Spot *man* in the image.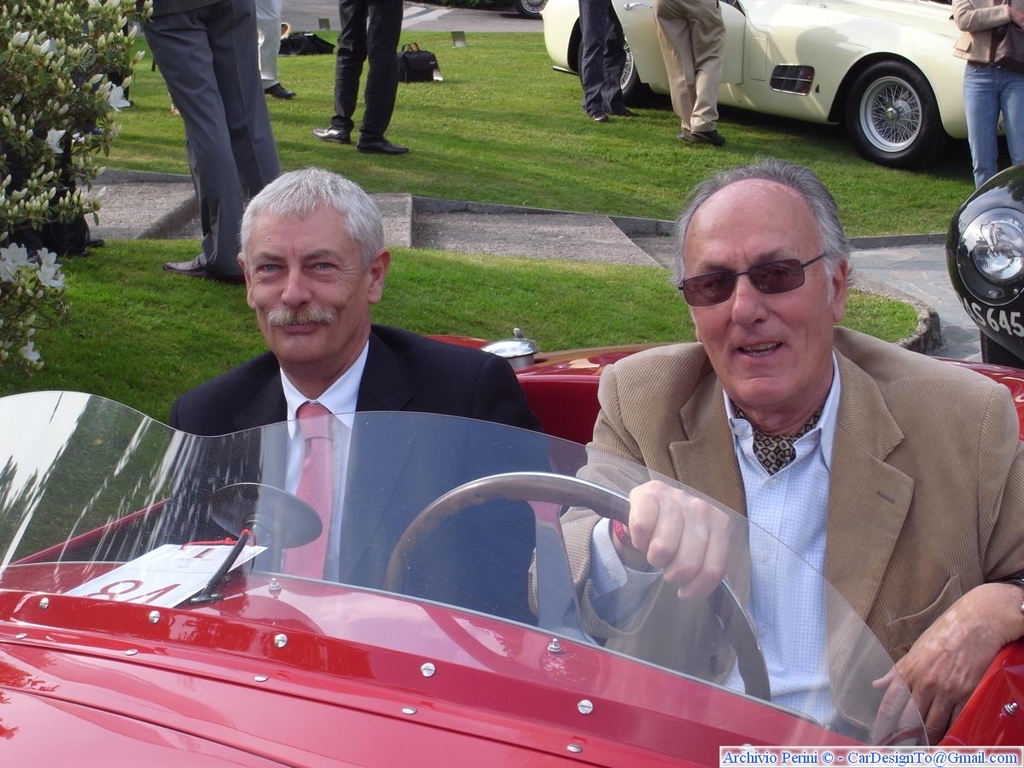
*man* found at rect(133, 0, 282, 285).
